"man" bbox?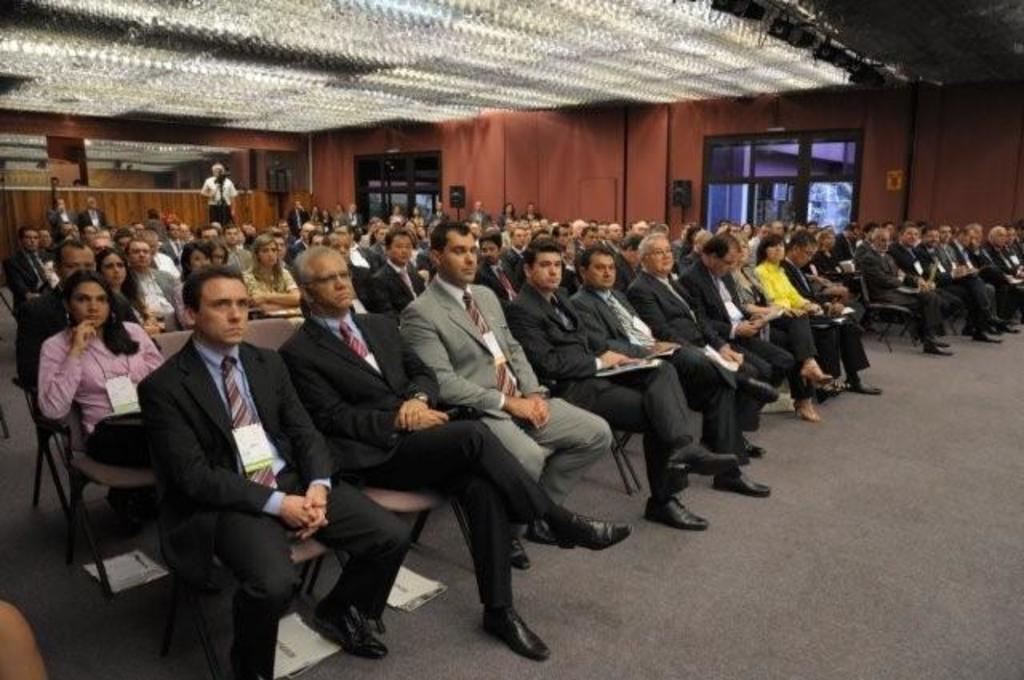
left=954, top=219, right=1014, bottom=298
